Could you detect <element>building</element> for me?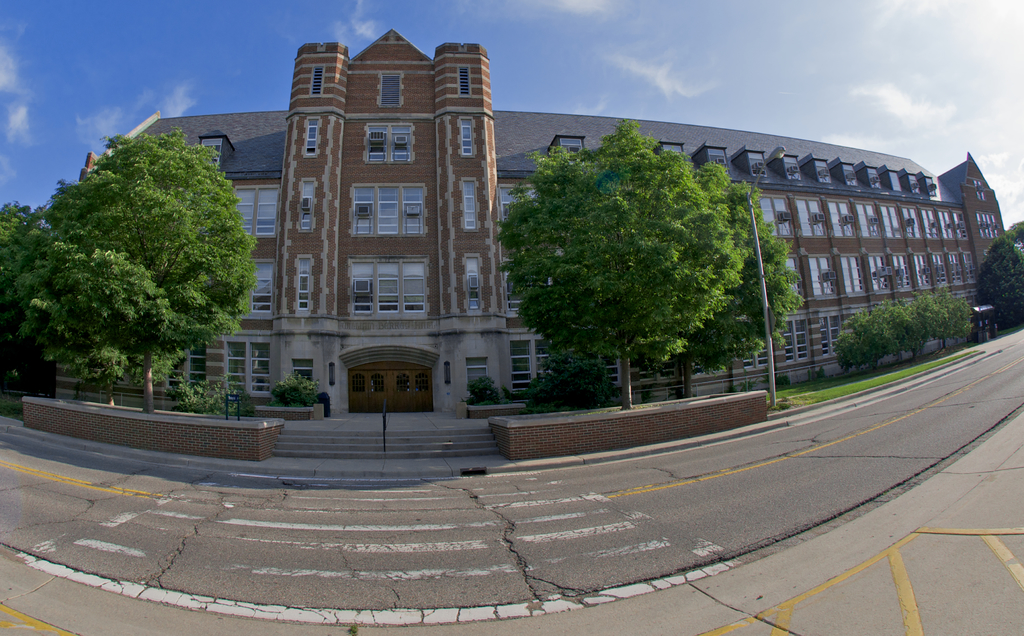
Detection result: (83, 26, 1007, 423).
